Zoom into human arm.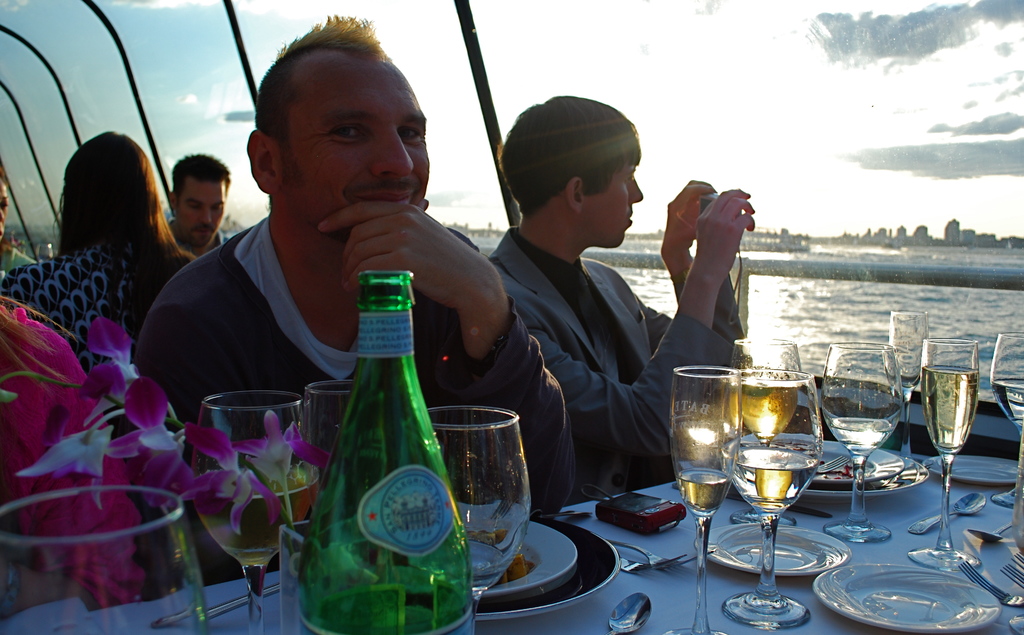
Zoom target: Rect(639, 178, 746, 361).
